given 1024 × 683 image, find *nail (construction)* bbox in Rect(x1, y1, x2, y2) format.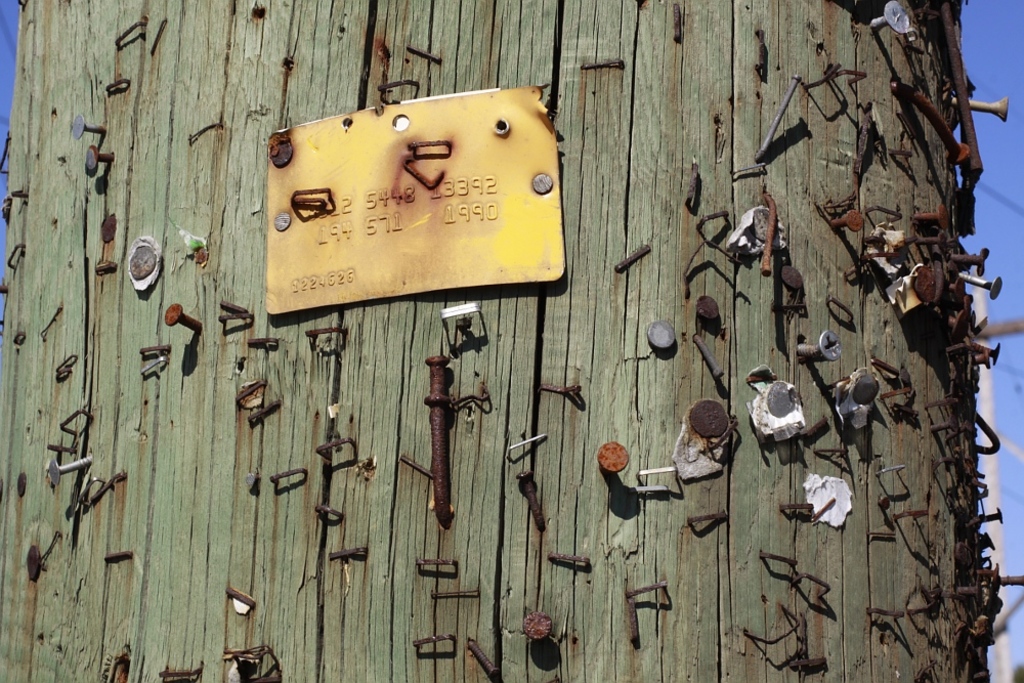
Rect(959, 276, 1004, 298).
